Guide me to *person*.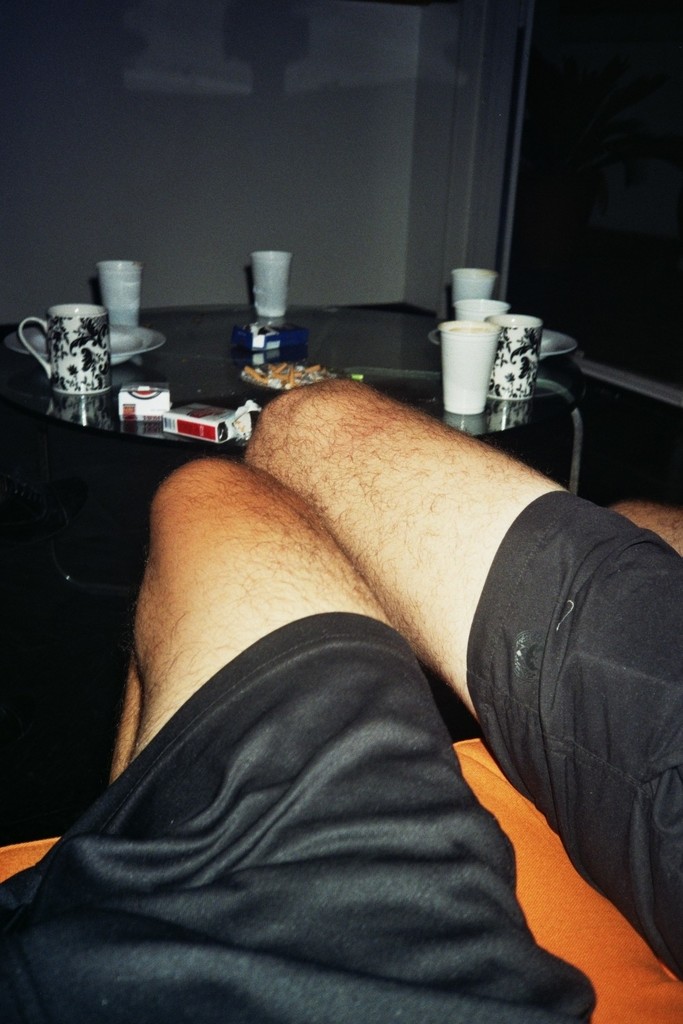
Guidance: [0,457,598,1023].
